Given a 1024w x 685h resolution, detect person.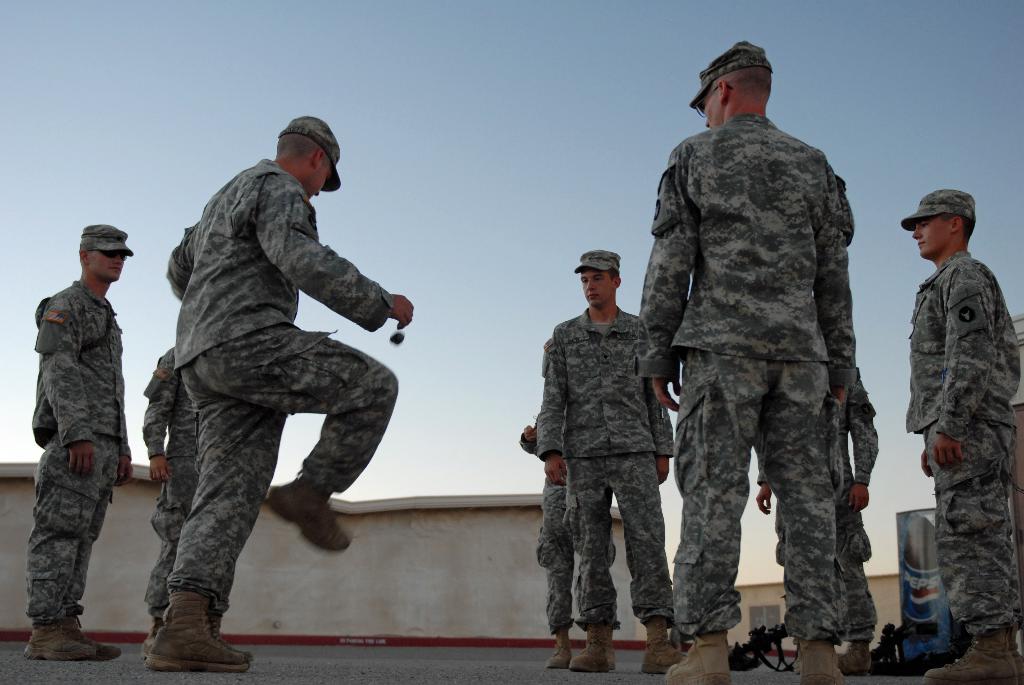
crop(632, 42, 859, 681).
